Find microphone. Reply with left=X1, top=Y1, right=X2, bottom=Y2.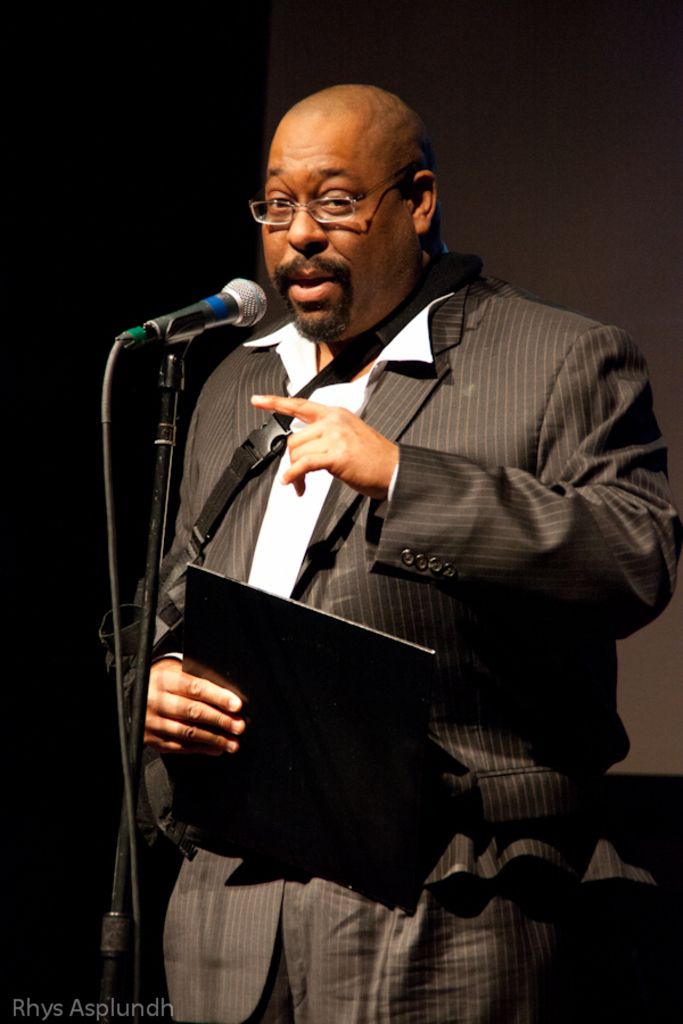
left=108, top=272, right=293, bottom=370.
